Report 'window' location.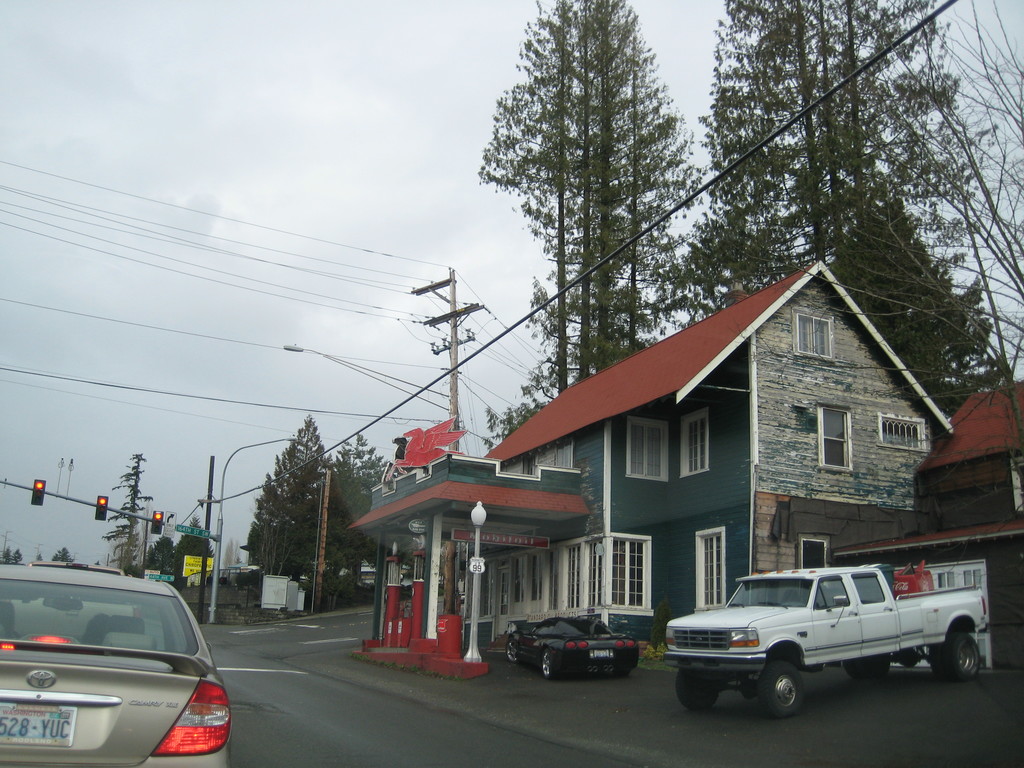
Report: [left=871, top=408, right=931, bottom=452].
